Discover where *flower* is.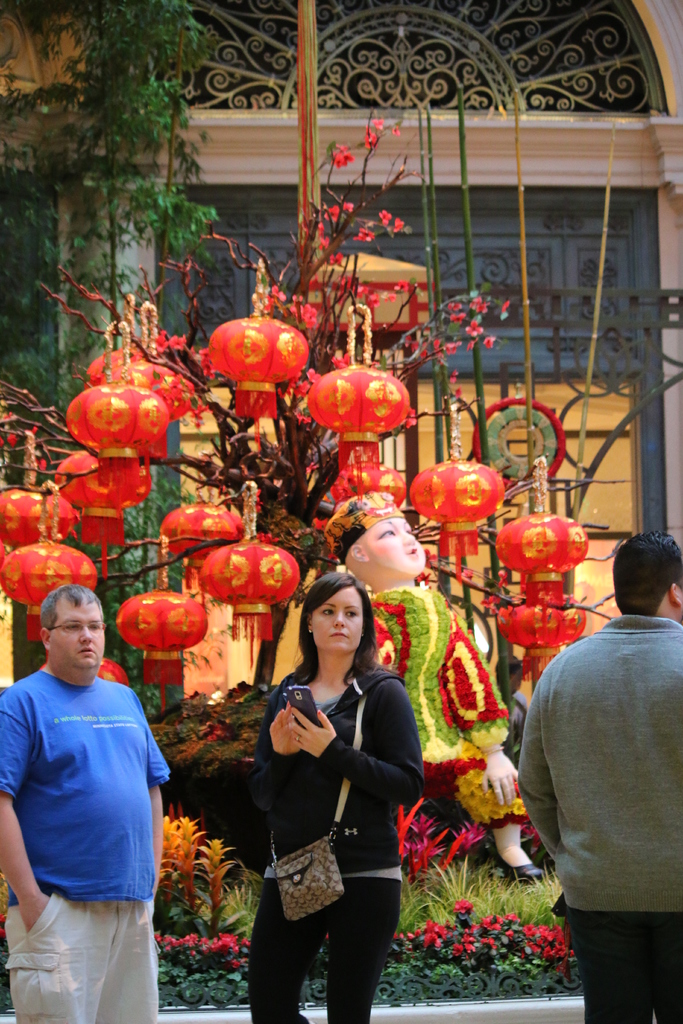
Discovered at pyautogui.locateOnScreen(391, 218, 409, 236).
